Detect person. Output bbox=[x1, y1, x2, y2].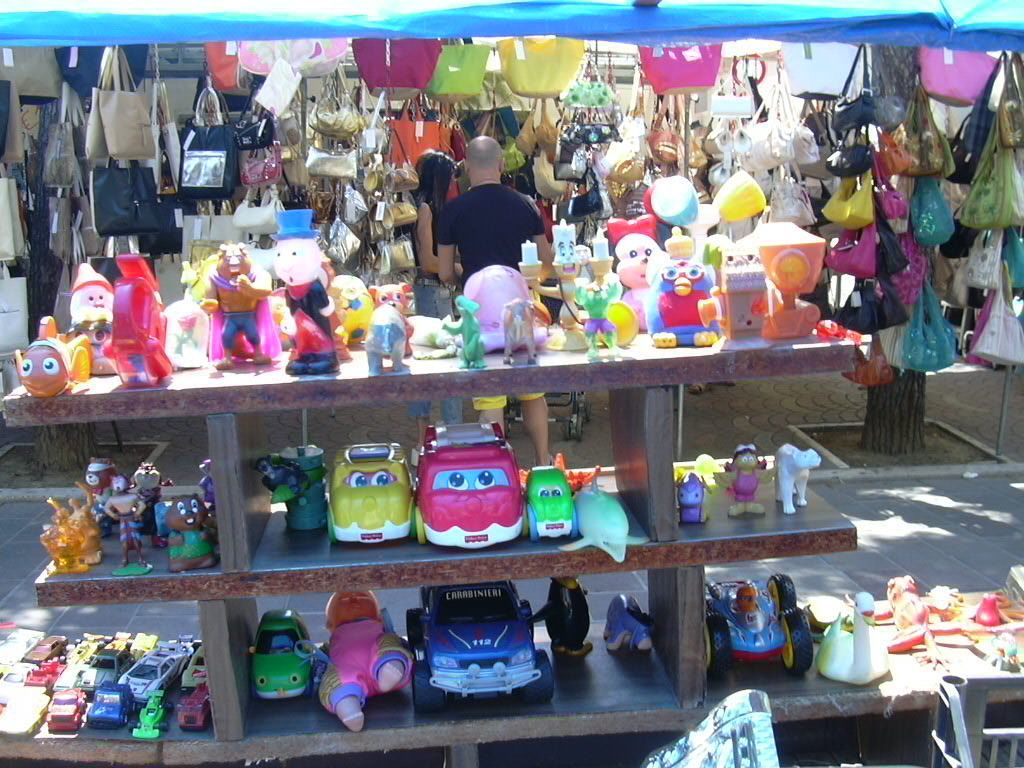
bbox=[67, 260, 112, 323].
